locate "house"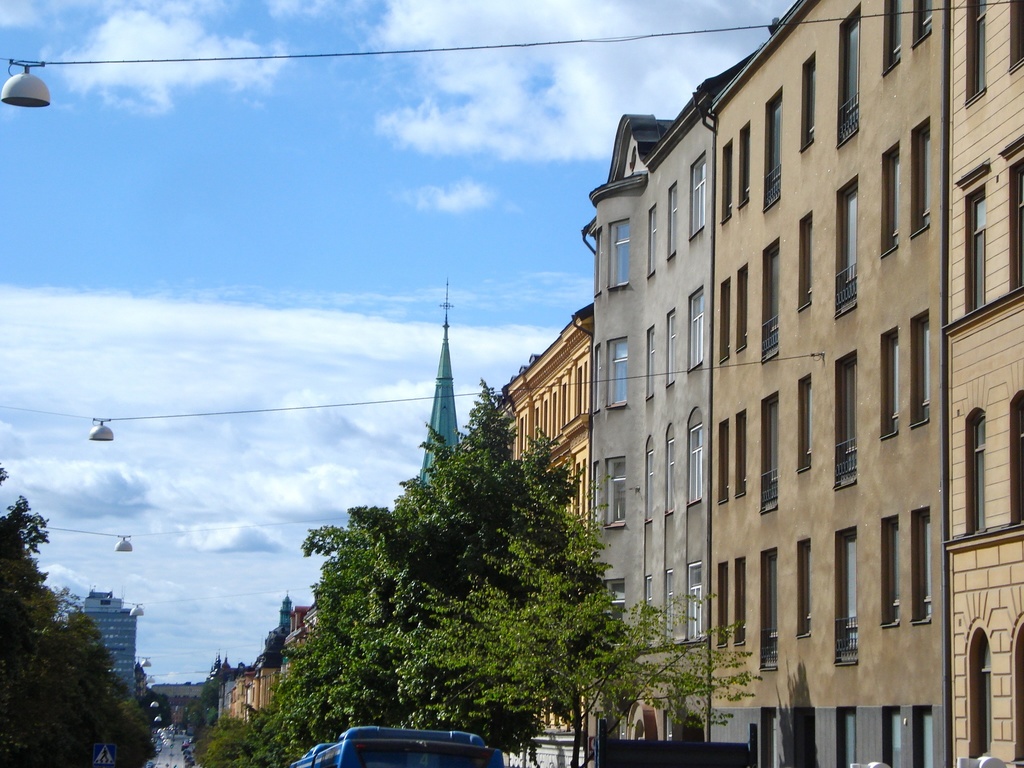
bbox=(218, 607, 312, 716)
